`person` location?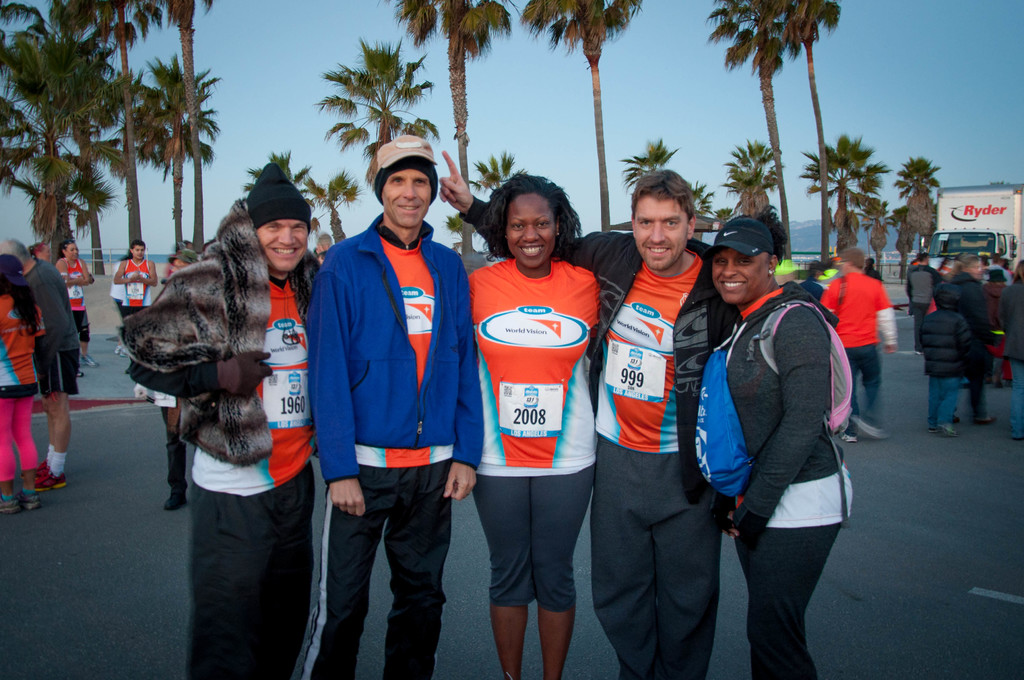
[13, 230, 79, 487]
